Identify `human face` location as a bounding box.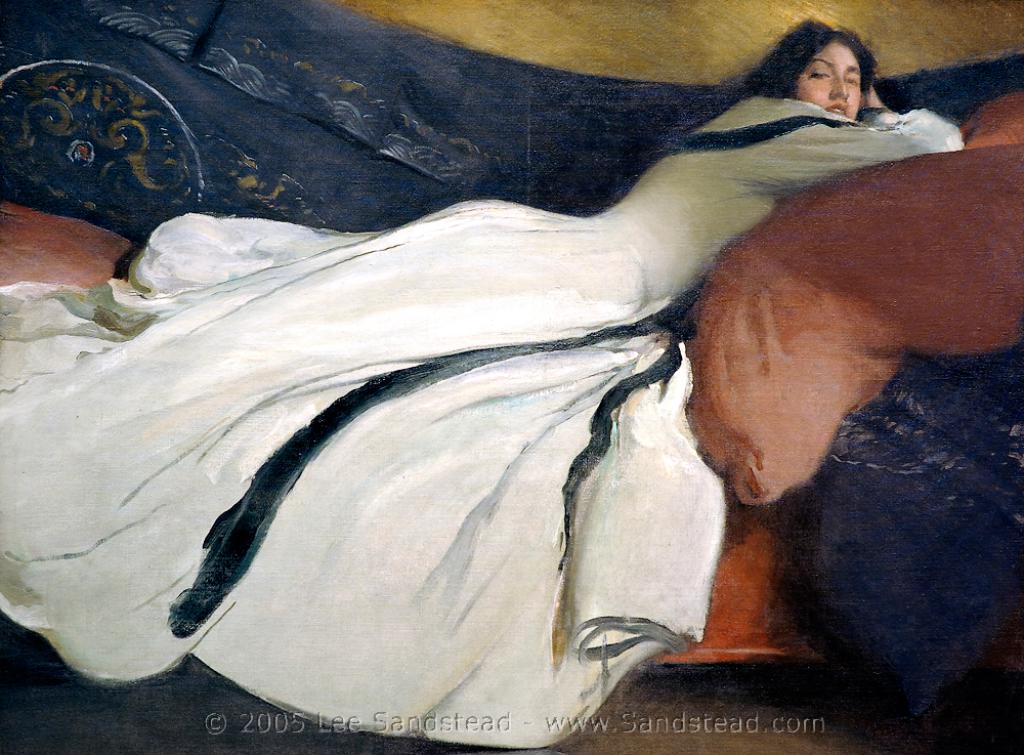
rect(797, 45, 860, 121).
